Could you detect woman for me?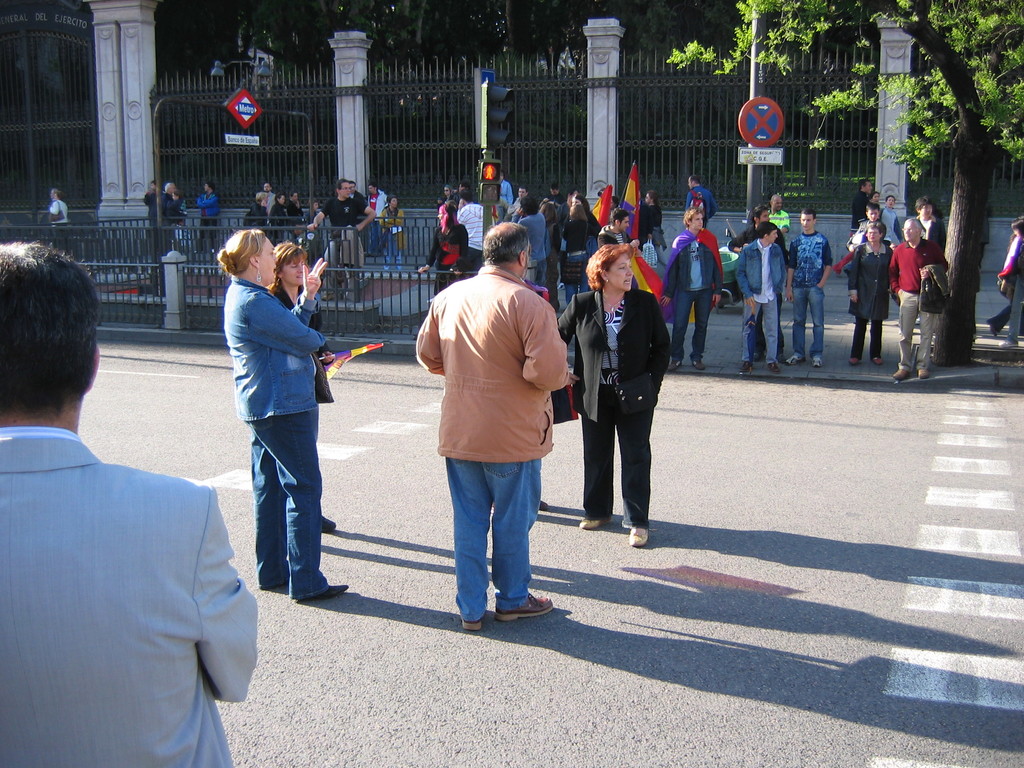
Detection result: {"x1": 268, "y1": 239, "x2": 351, "y2": 532}.
